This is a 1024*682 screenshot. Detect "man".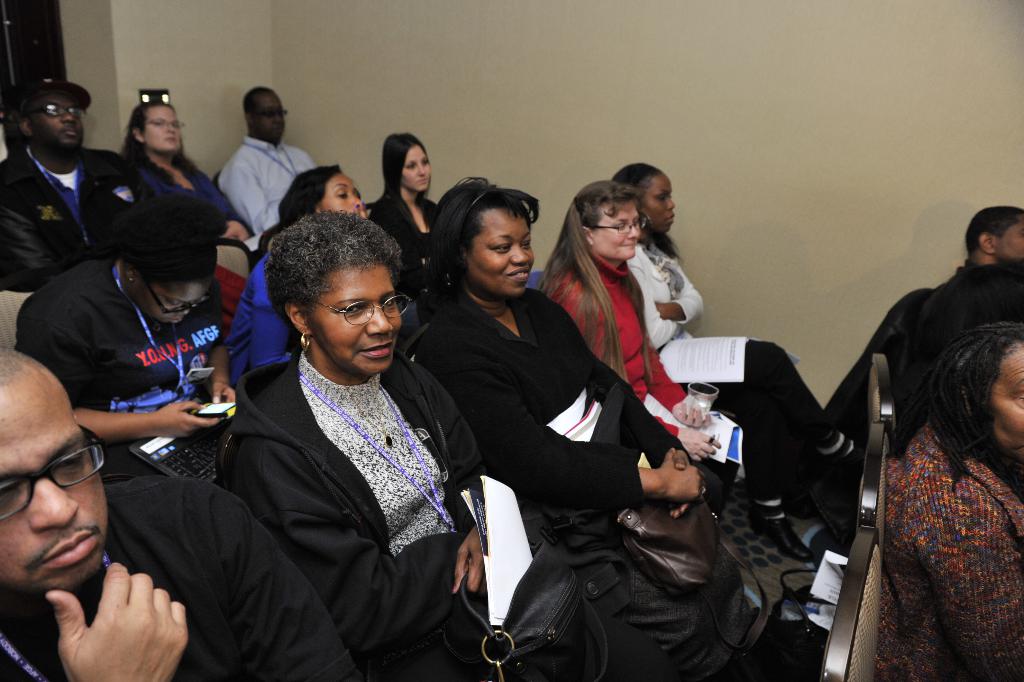
l=216, t=83, r=324, b=242.
